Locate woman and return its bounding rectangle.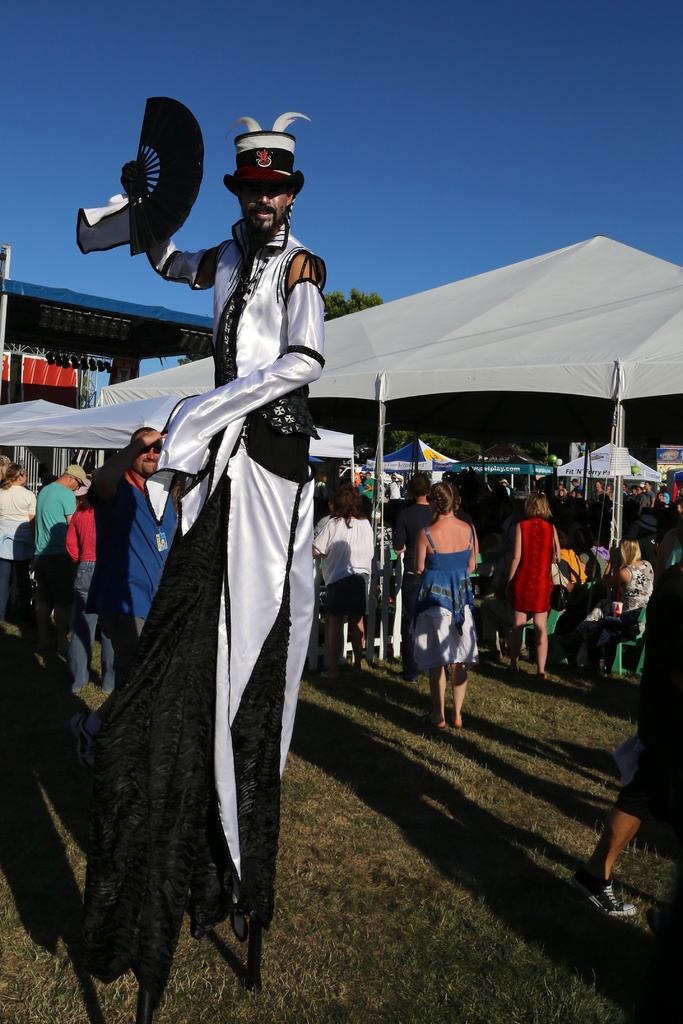
rect(315, 485, 383, 671).
